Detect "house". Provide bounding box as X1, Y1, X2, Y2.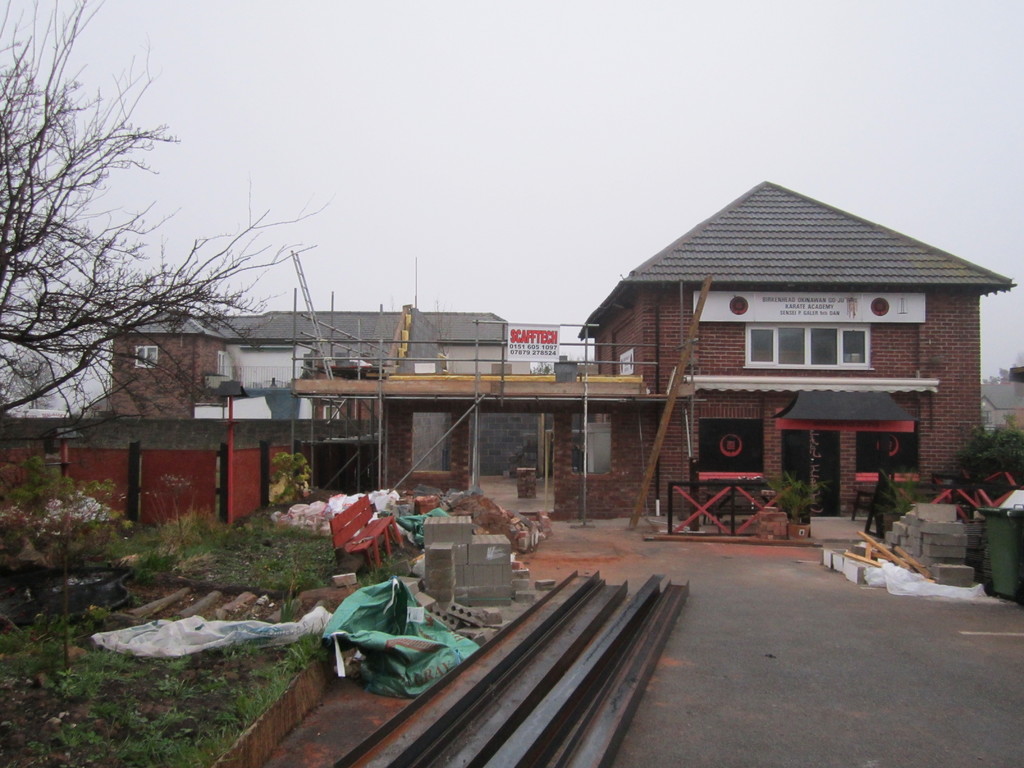
0, 175, 986, 522.
